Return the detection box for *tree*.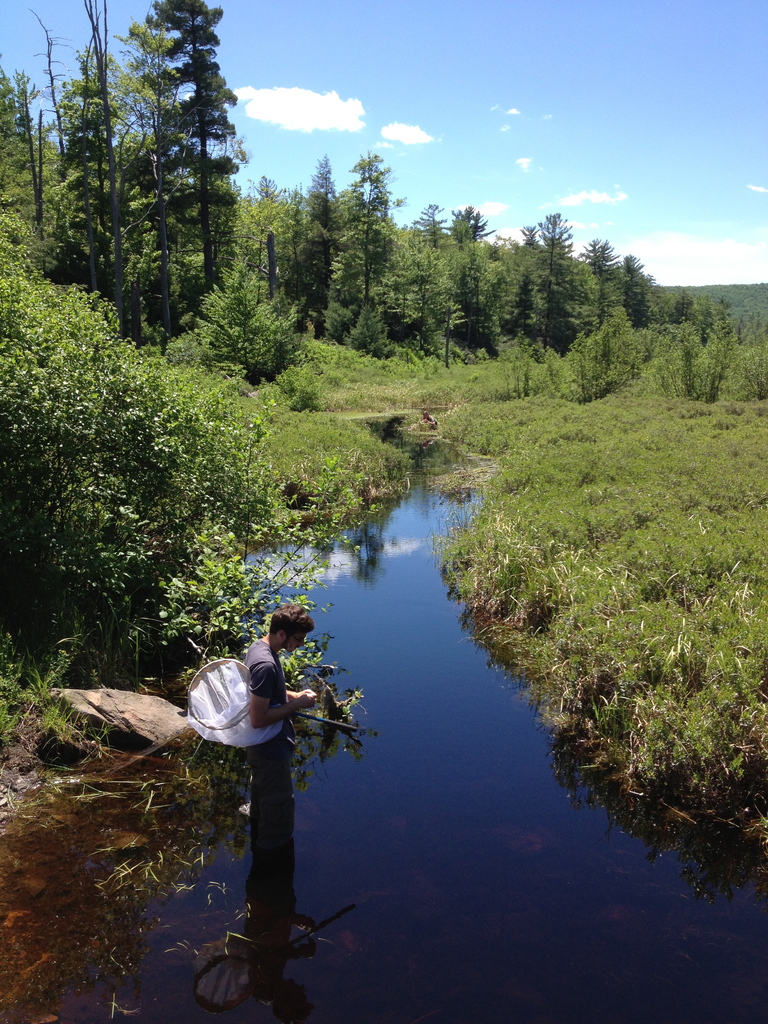
572 232 620 342.
